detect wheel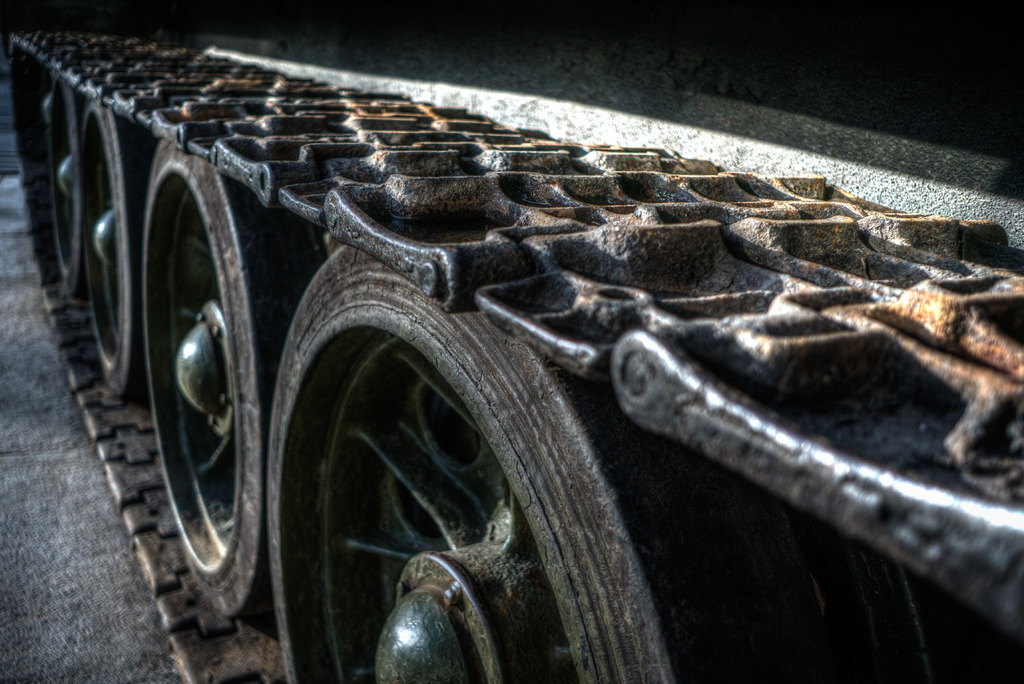
[84, 108, 155, 402]
